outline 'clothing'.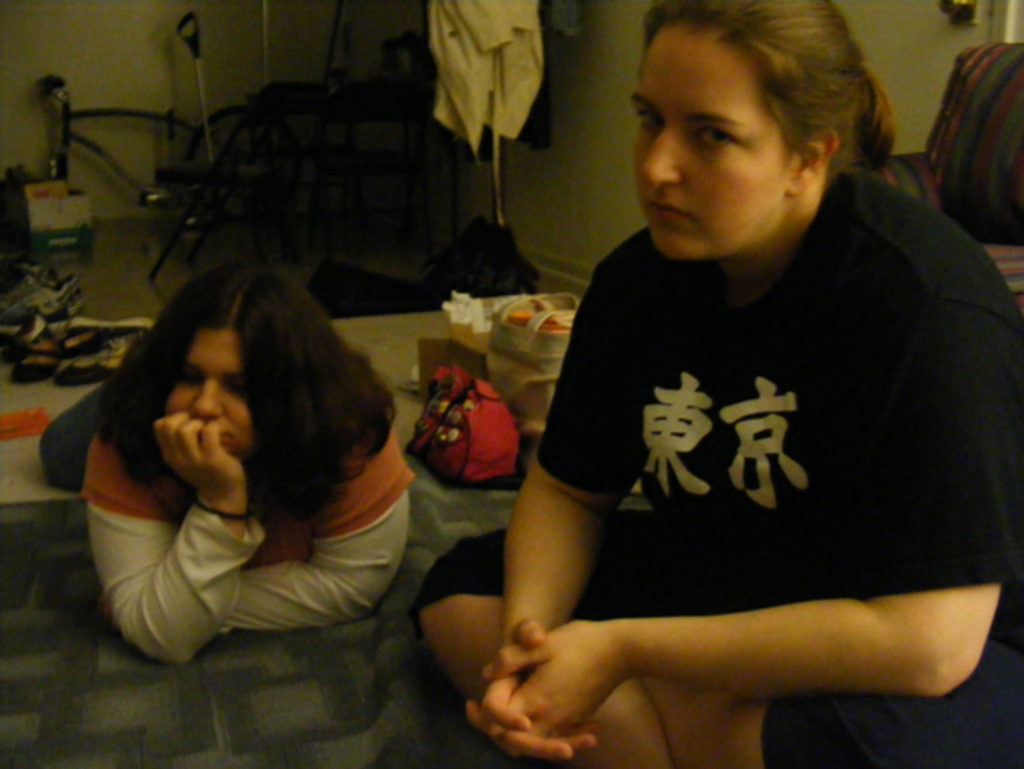
Outline: rect(549, 0, 574, 37).
